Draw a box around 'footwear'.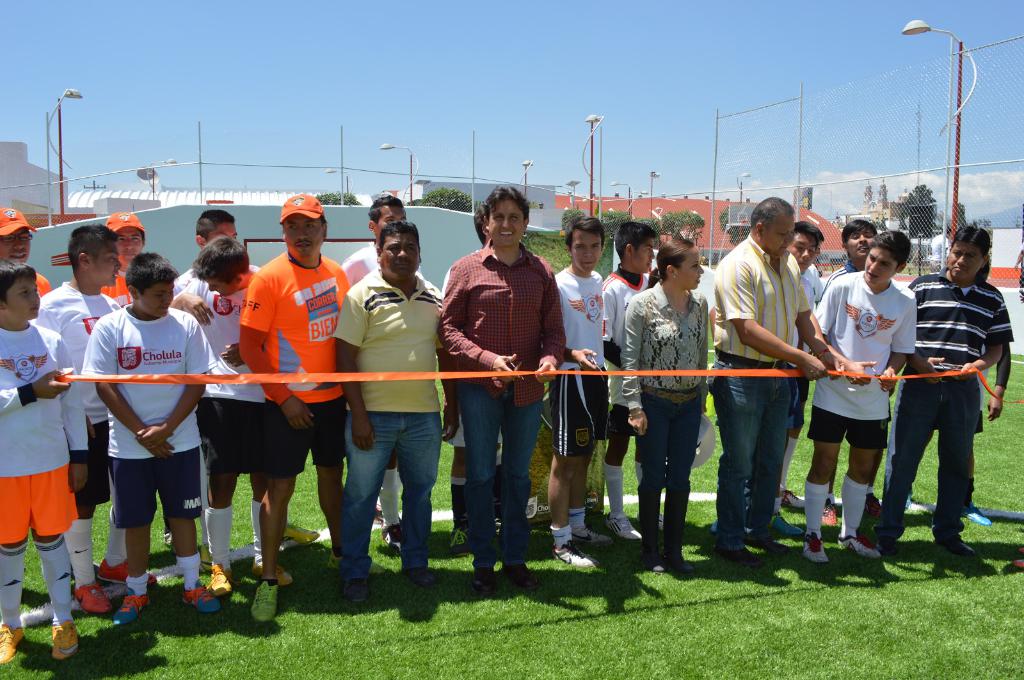
box(97, 558, 157, 589).
